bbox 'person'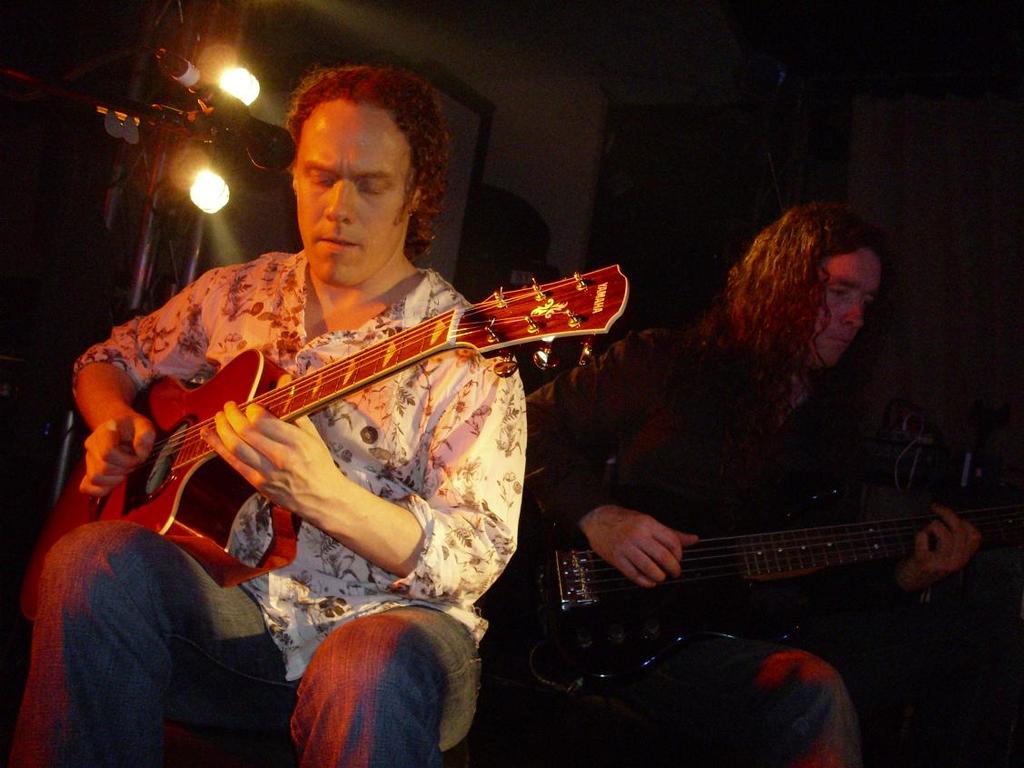
pyautogui.locateOnScreen(3, 61, 533, 767)
